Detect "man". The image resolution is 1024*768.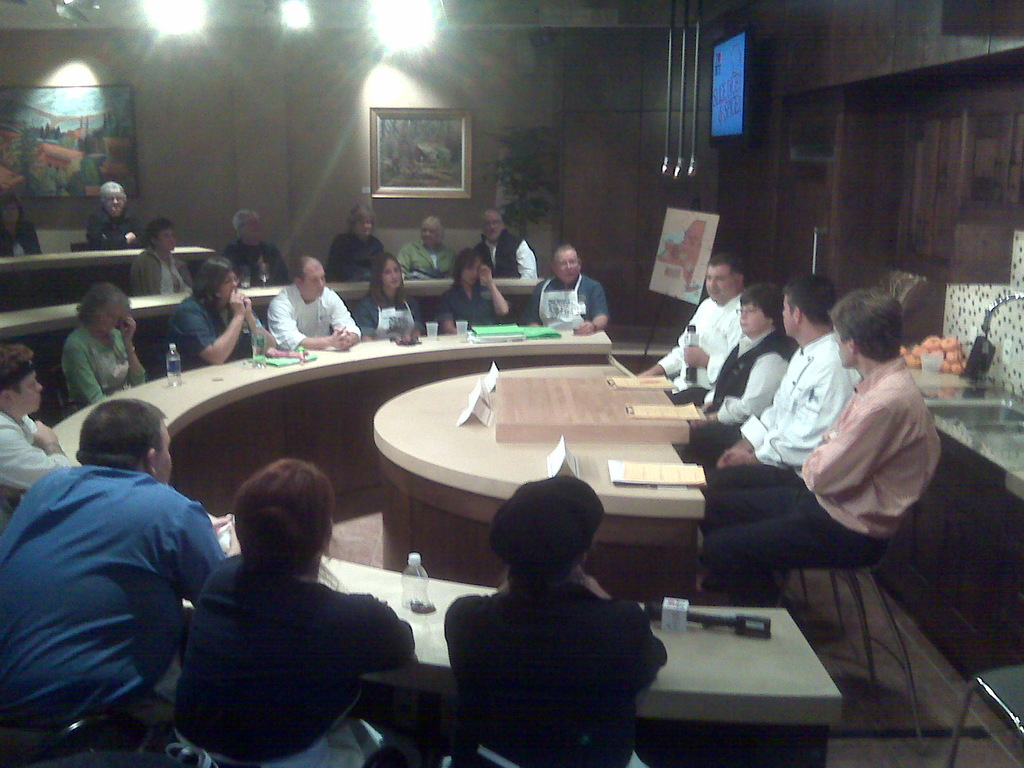
pyautogui.locateOnScreen(474, 211, 543, 279).
